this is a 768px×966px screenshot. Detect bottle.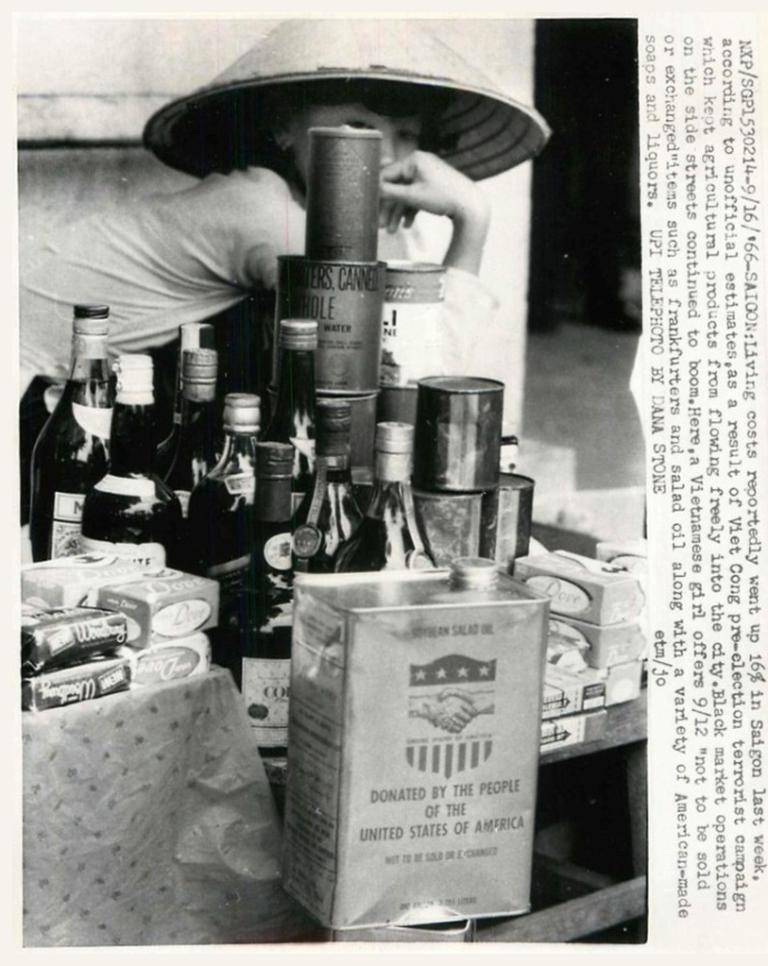
[179,391,260,578].
